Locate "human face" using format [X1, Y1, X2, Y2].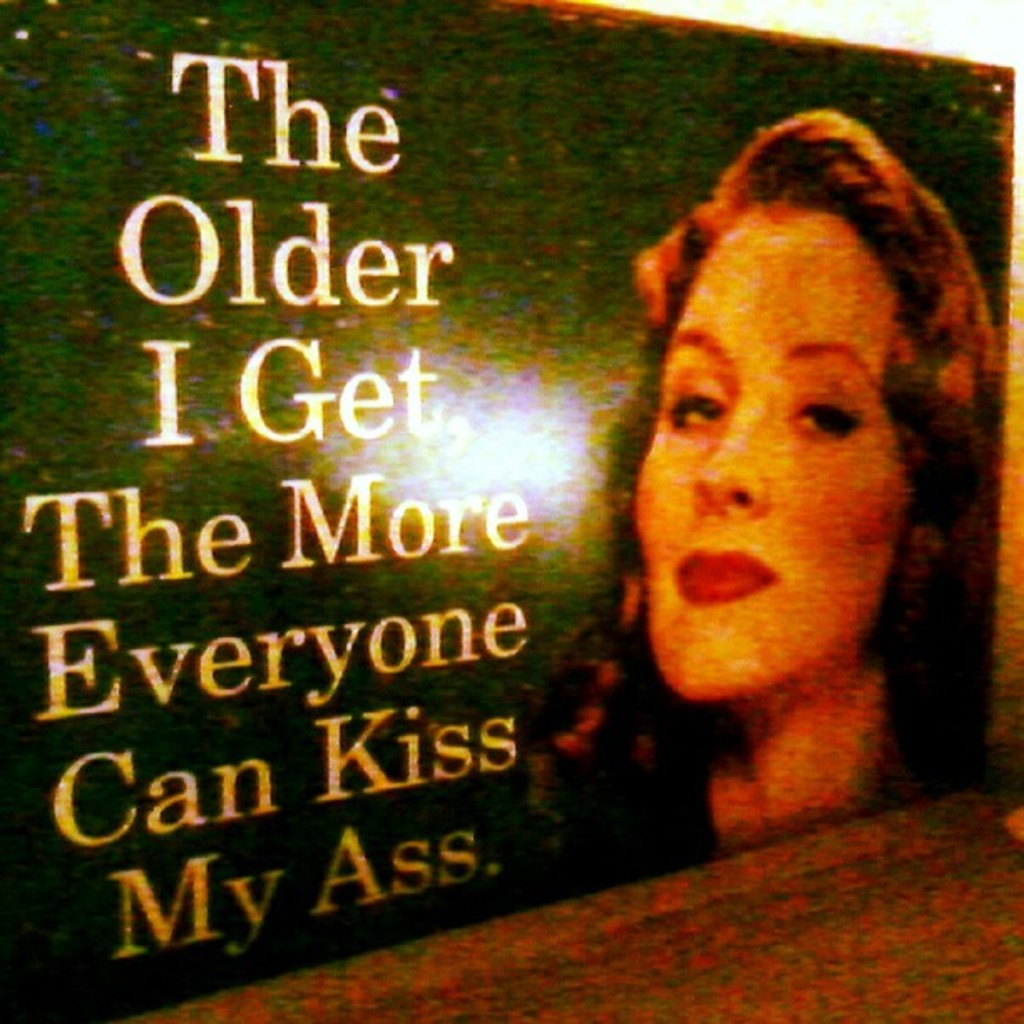
[634, 218, 909, 693].
